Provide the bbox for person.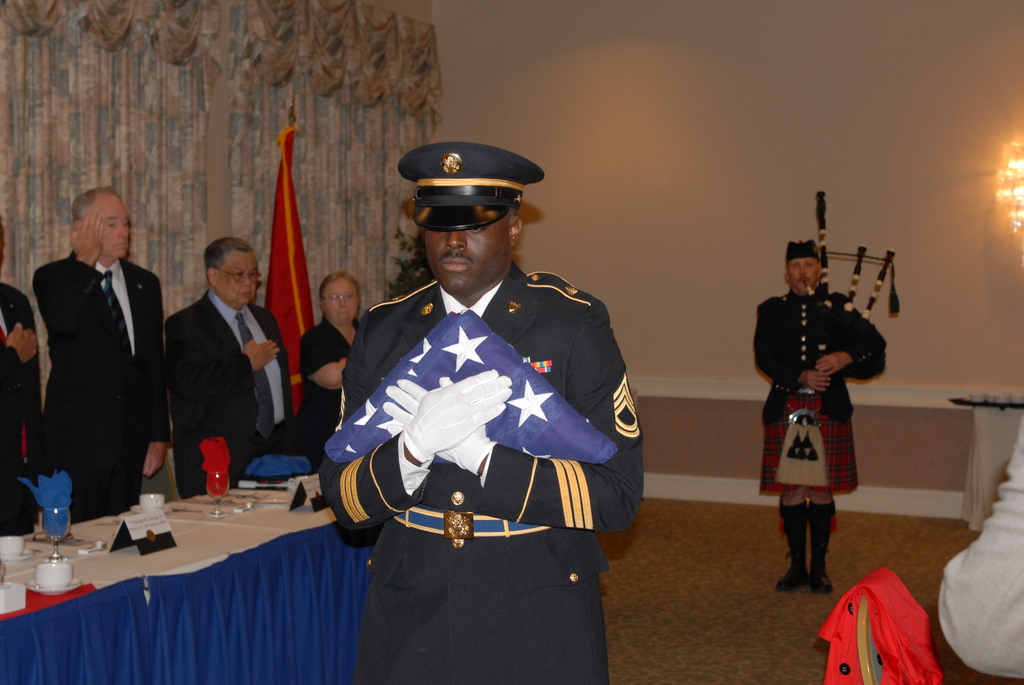
crop(165, 237, 296, 501).
